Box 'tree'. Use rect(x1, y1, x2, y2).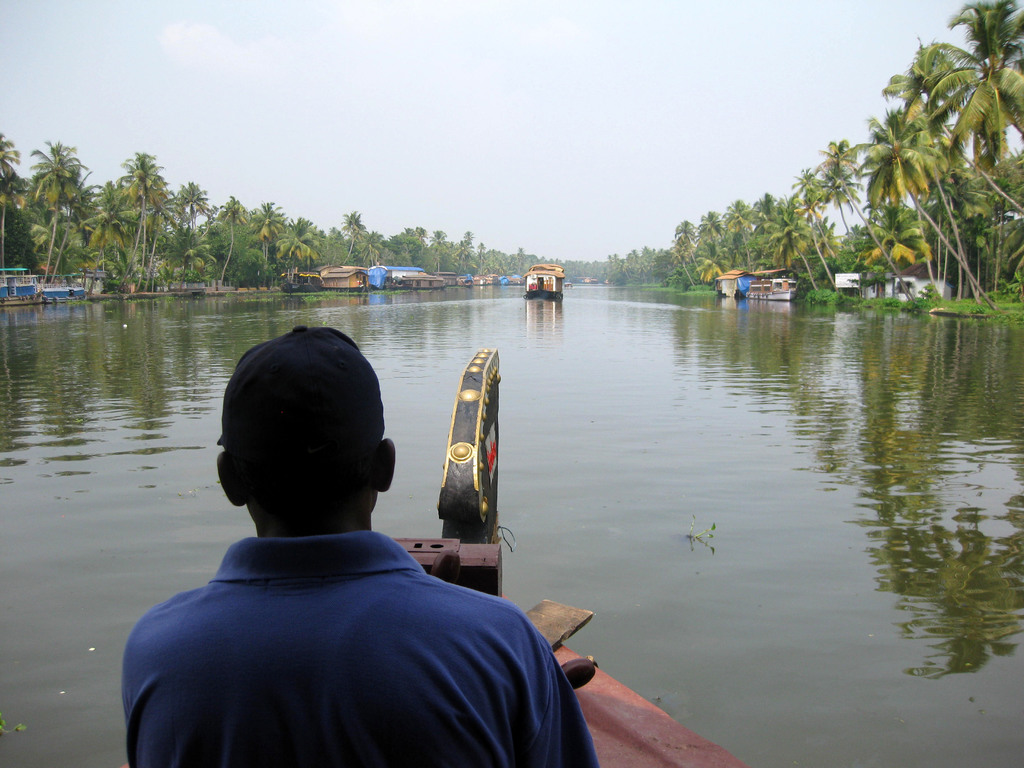
rect(814, 133, 920, 307).
